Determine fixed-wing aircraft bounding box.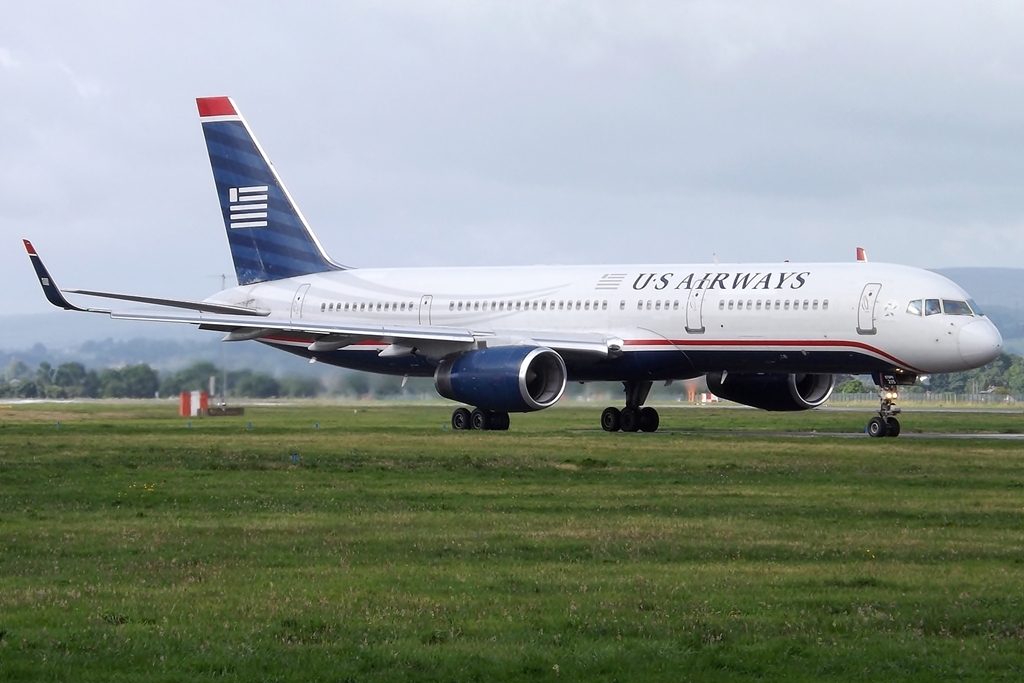
Determined: [left=0, top=93, right=1006, bottom=442].
